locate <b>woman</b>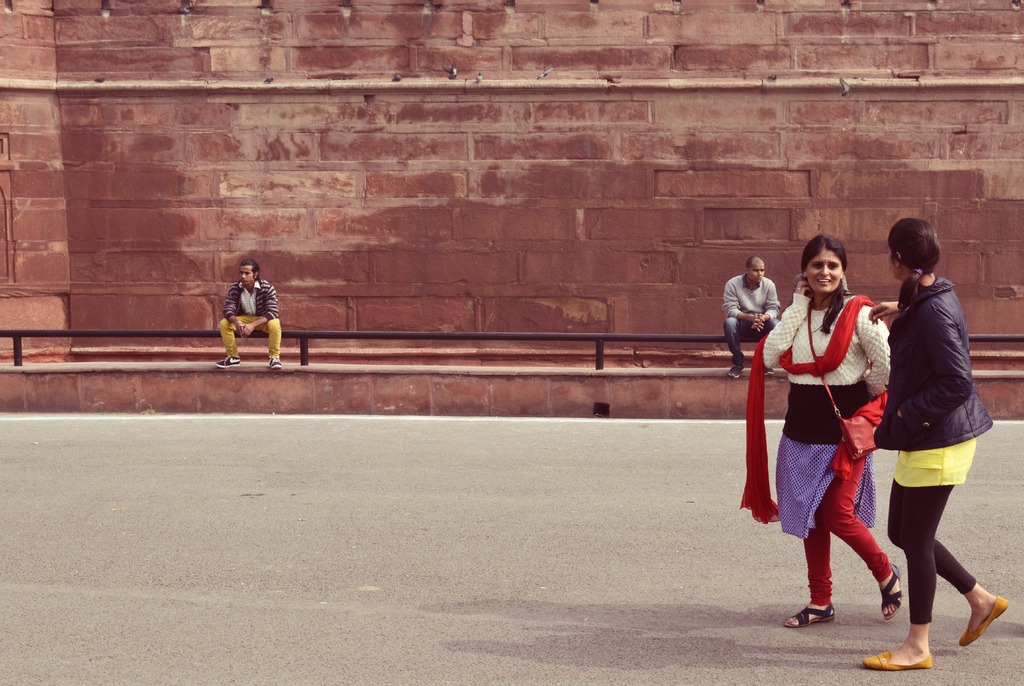
select_region(733, 239, 910, 628)
